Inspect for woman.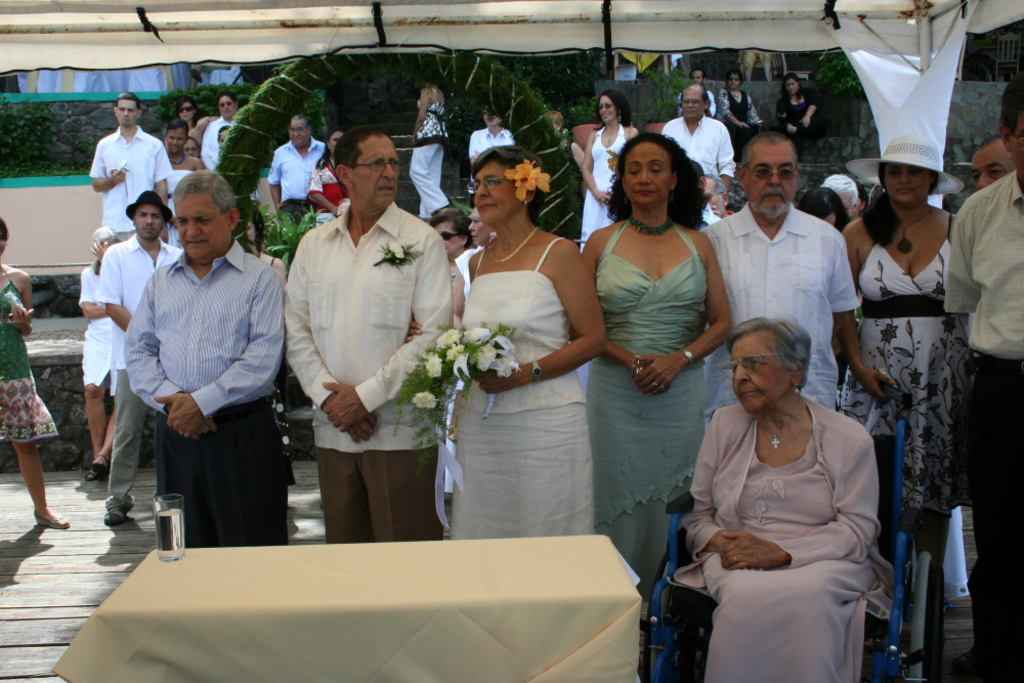
Inspection: box=[443, 110, 628, 574].
